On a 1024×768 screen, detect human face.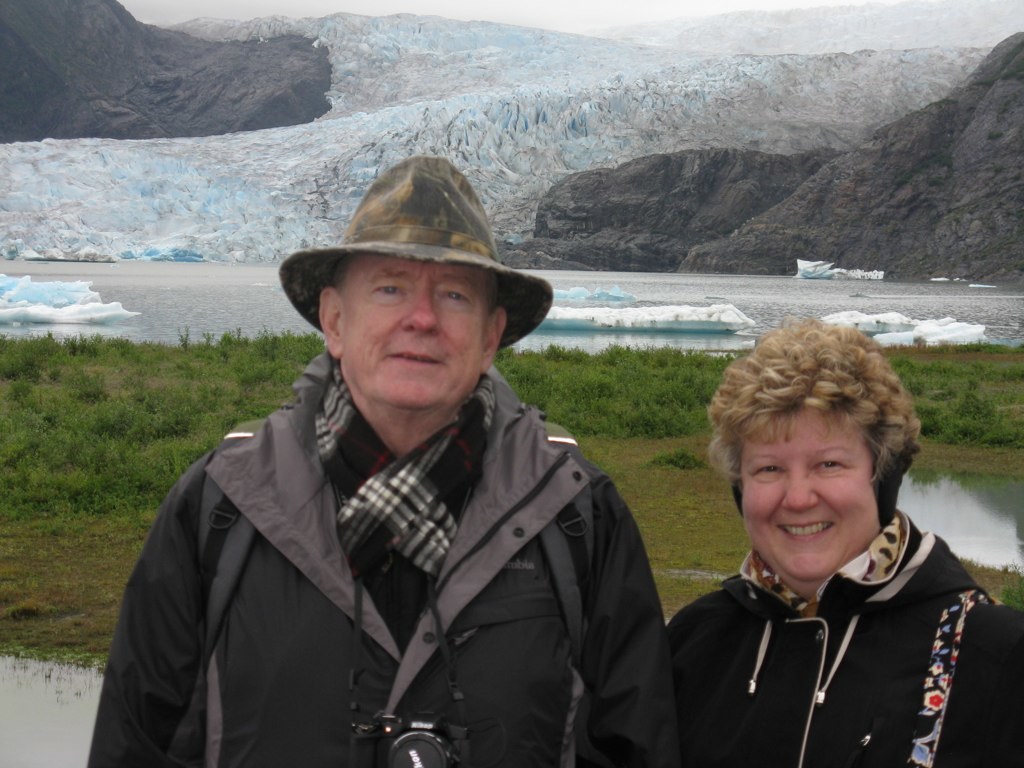
box=[336, 255, 495, 414].
